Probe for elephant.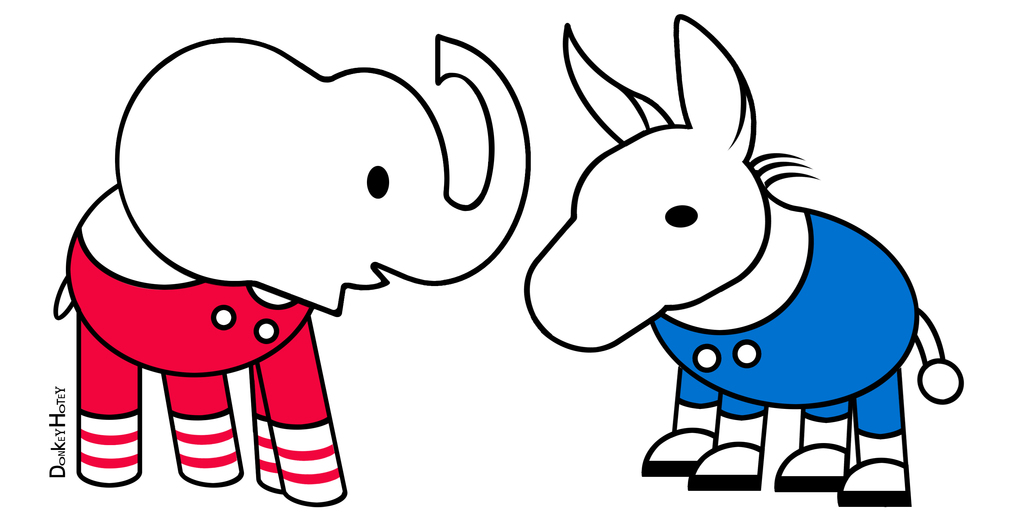
Probe result: select_region(51, 33, 534, 508).
